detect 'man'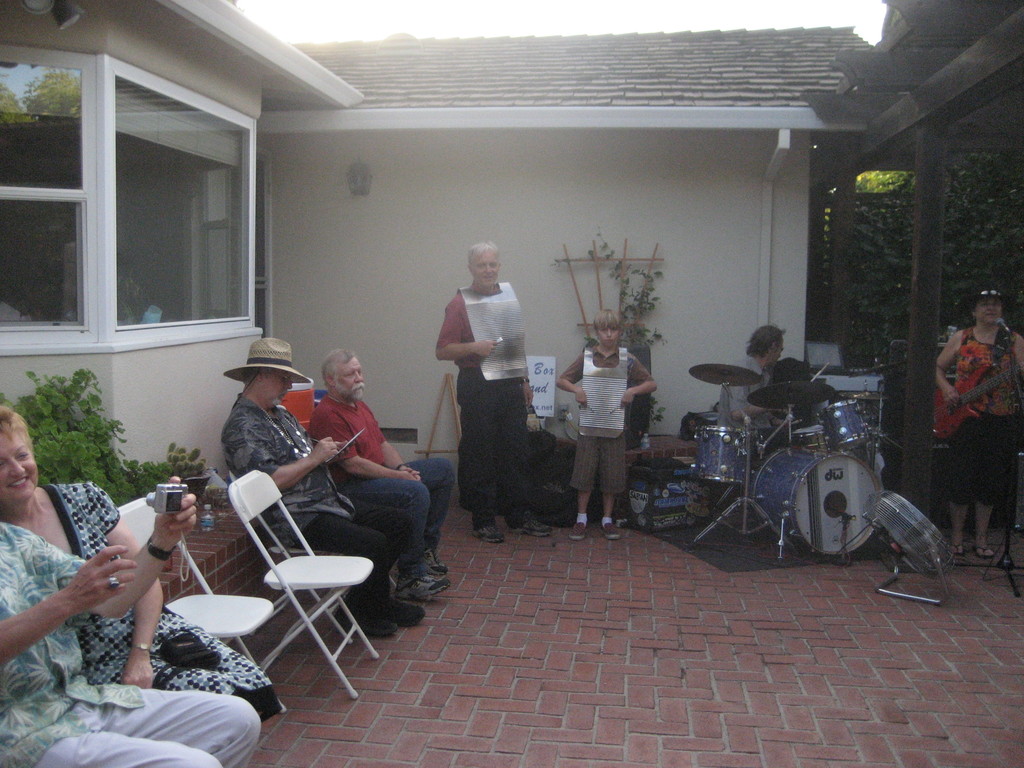
crop(0, 474, 260, 767)
